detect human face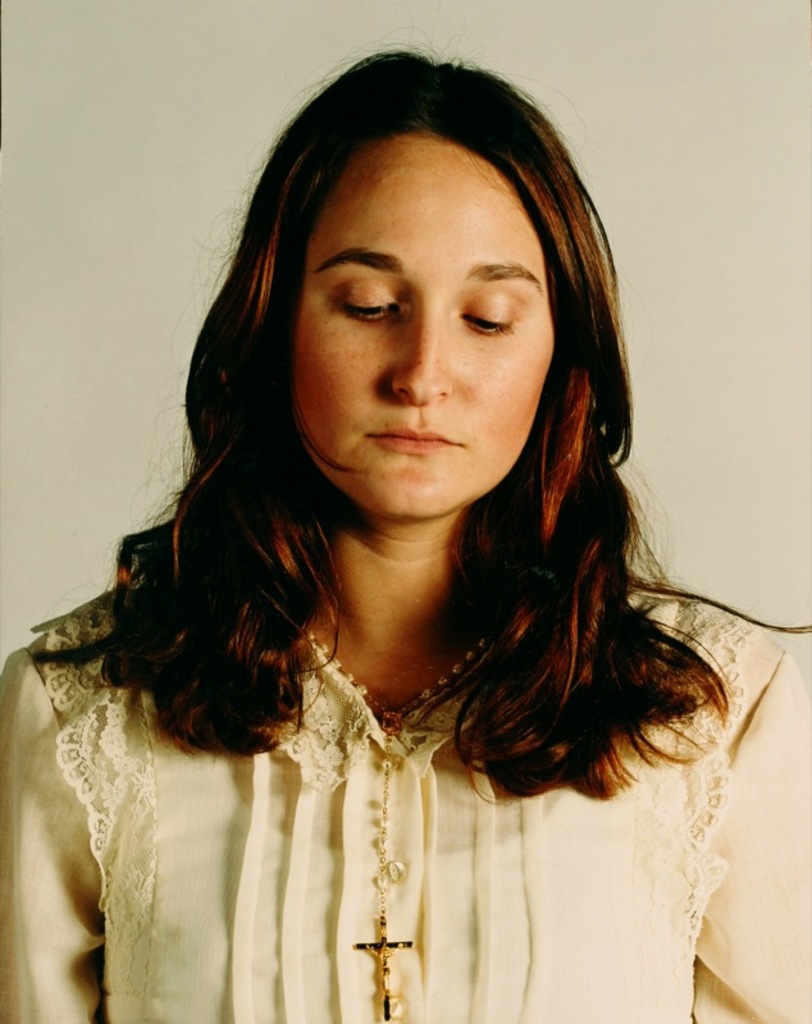
left=291, top=129, right=560, bottom=522
